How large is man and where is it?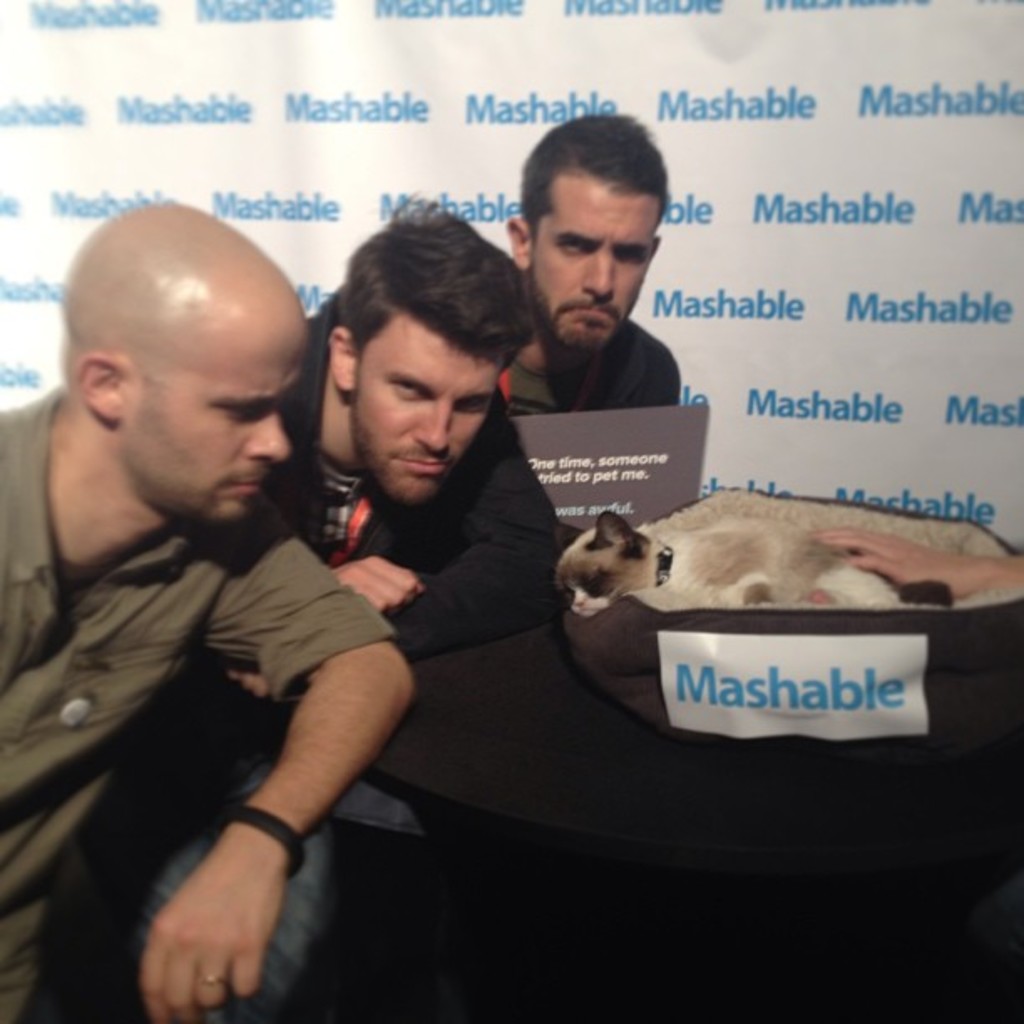
Bounding box: crop(35, 207, 564, 1022).
